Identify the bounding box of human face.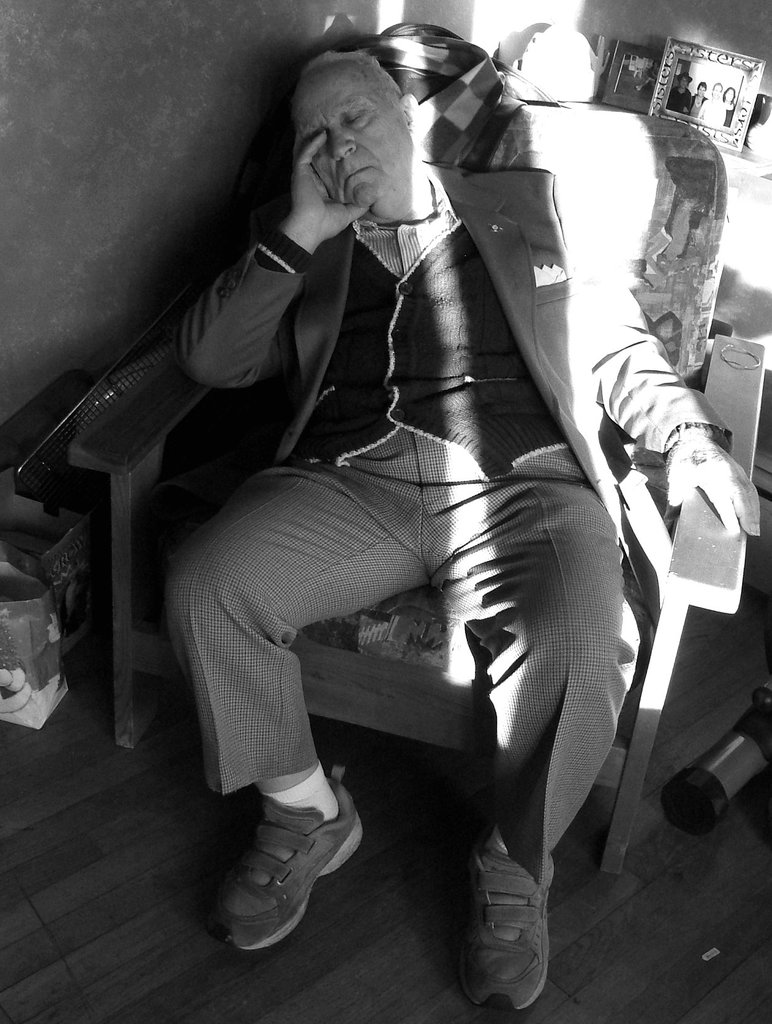
(291,63,413,209).
